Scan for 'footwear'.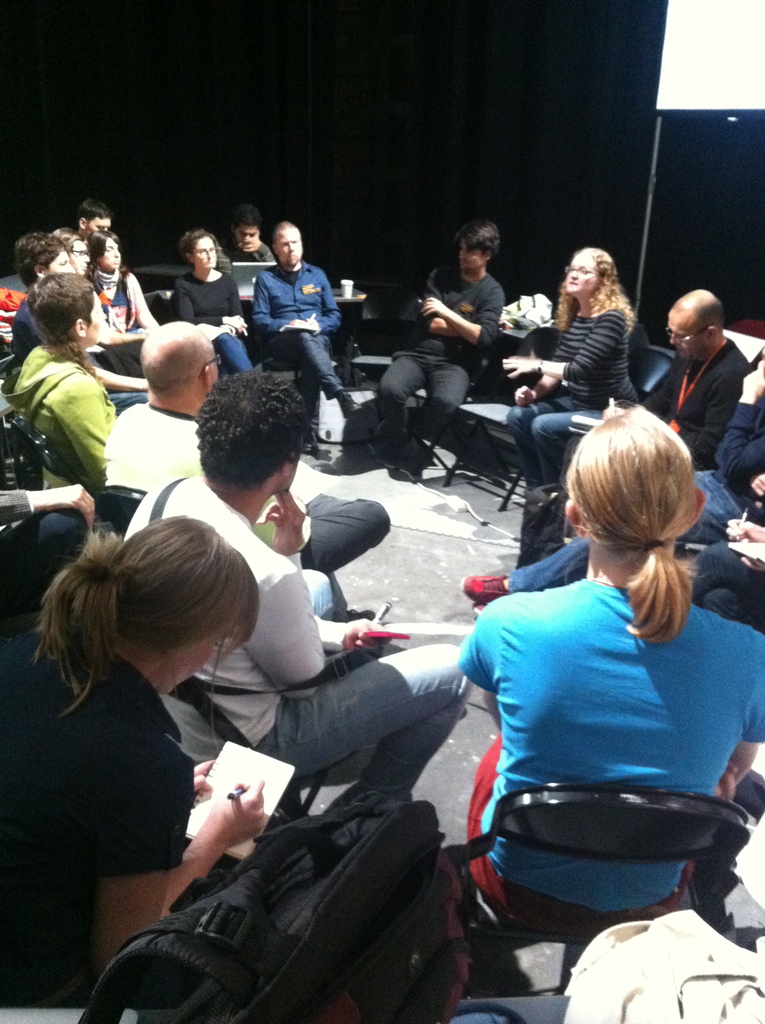
Scan result: BBox(346, 607, 377, 620).
